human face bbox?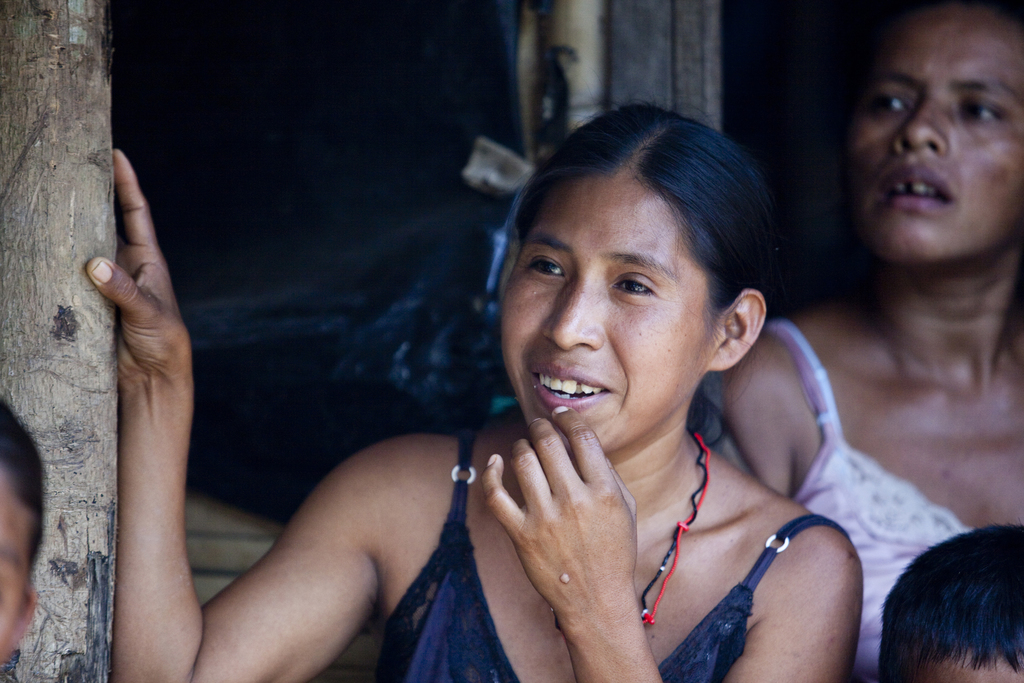
l=908, t=646, r=1023, b=682
